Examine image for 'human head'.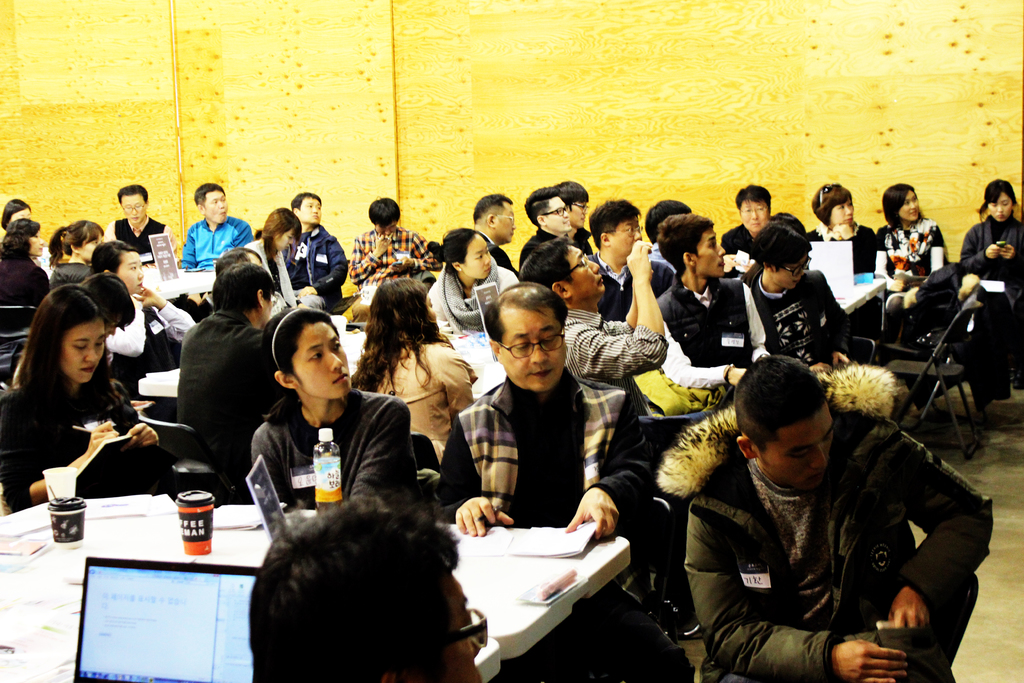
Examination result: bbox=(81, 273, 134, 344).
